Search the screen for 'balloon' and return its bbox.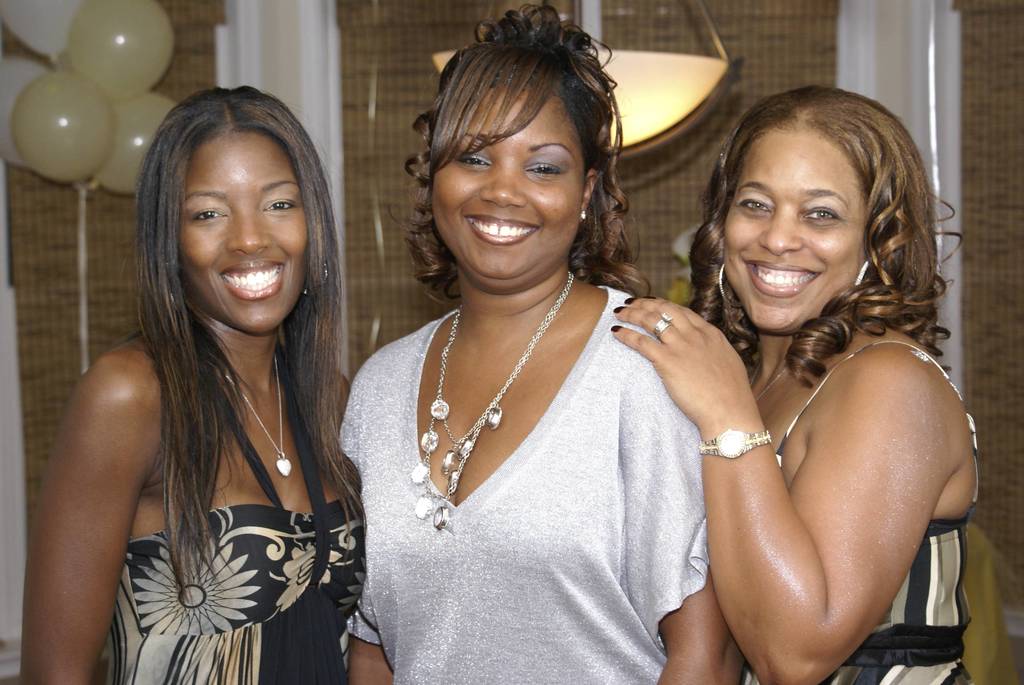
Found: pyautogui.locateOnScreen(65, 0, 175, 101).
